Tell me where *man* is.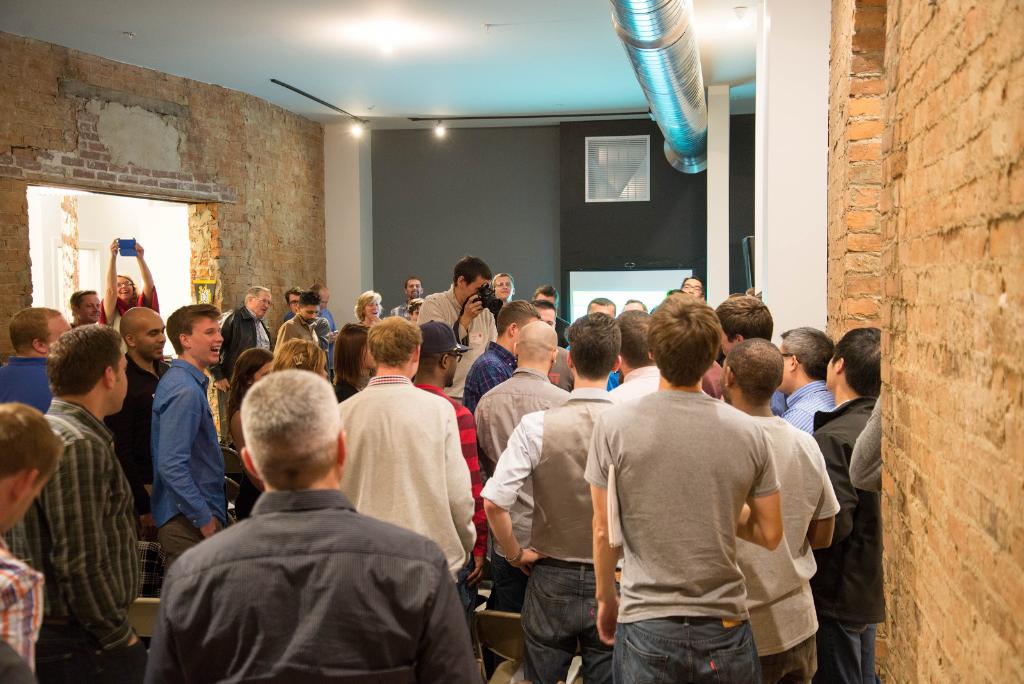
*man* is at locate(614, 308, 659, 396).
